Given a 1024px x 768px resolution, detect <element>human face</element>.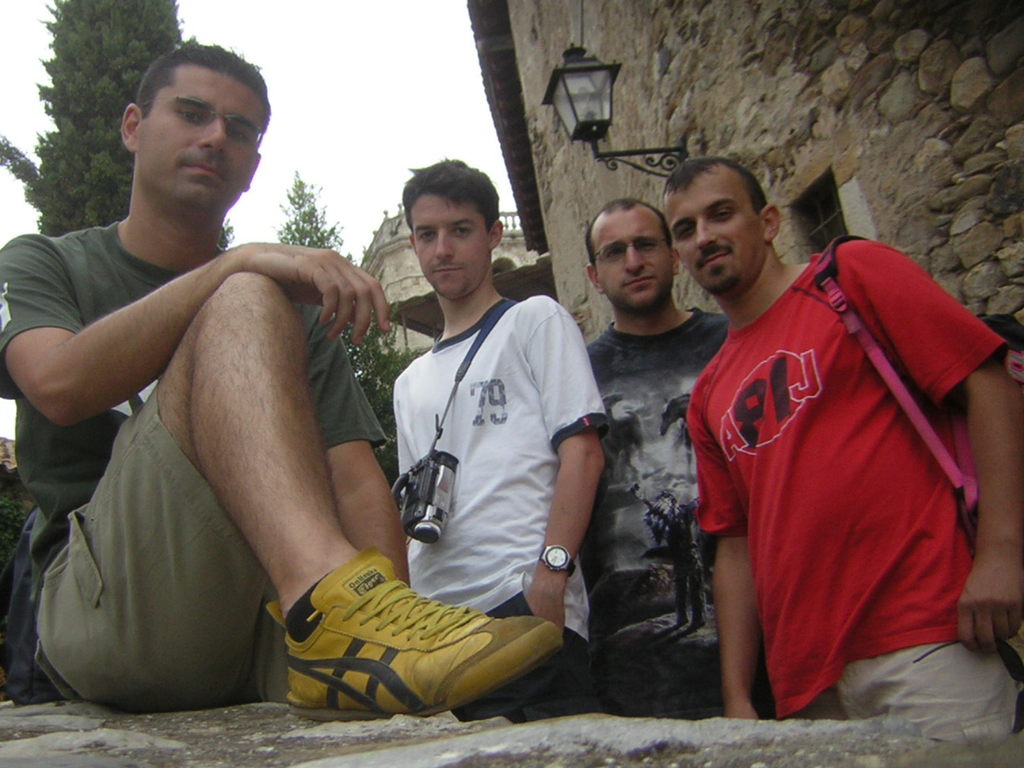
rect(132, 67, 268, 208).
